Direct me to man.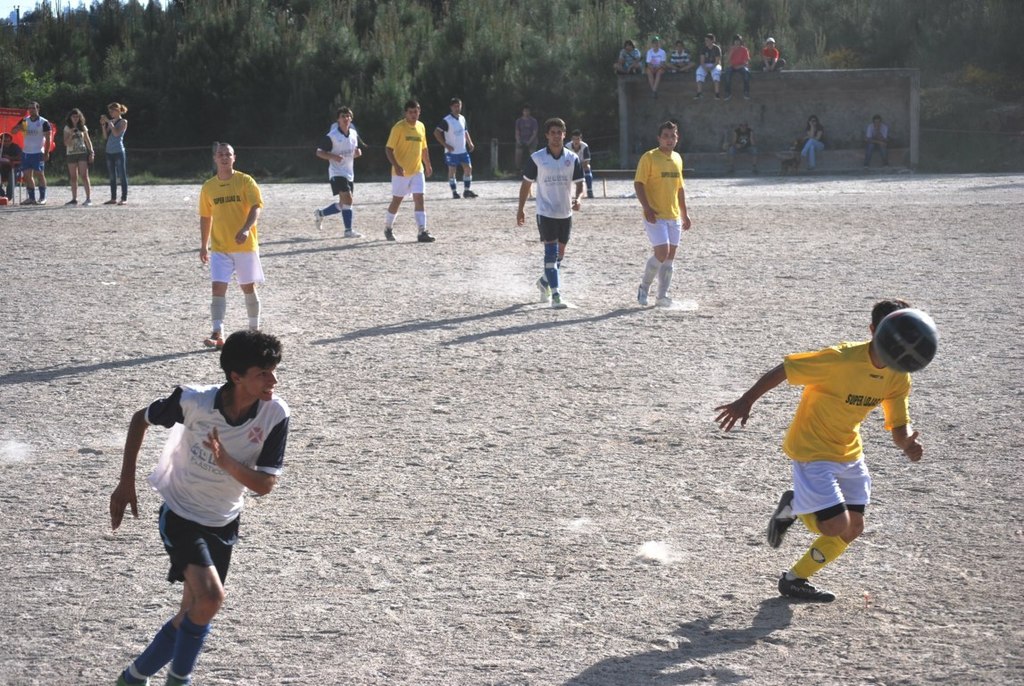
Direction: x1=714 y1=298 x2=922 y2=602.
